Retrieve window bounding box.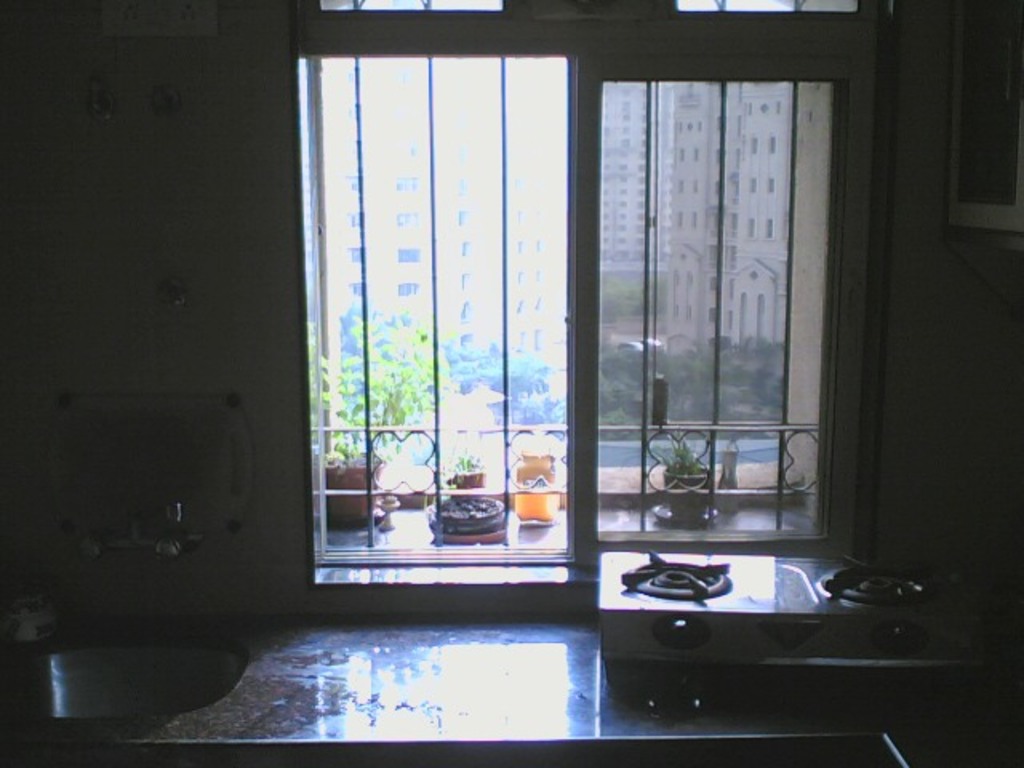
Bounding box: region(747, 133, 762, 160).
